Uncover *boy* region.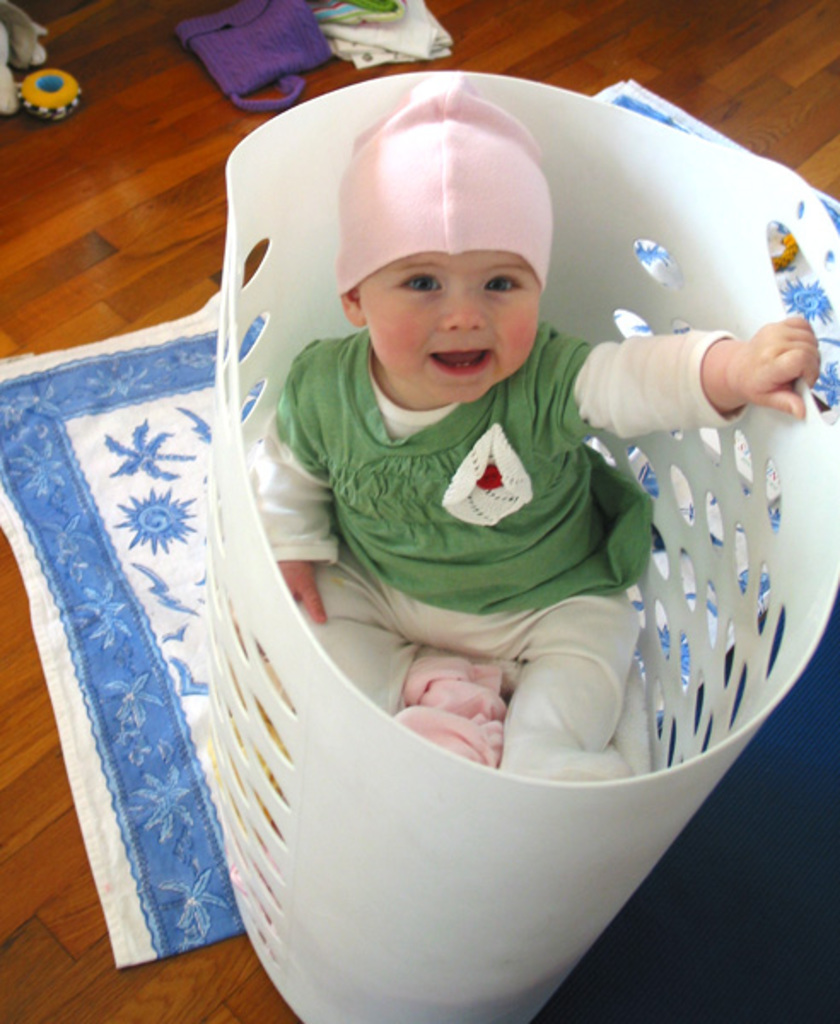
Uncovered: [249,72,820,777].
